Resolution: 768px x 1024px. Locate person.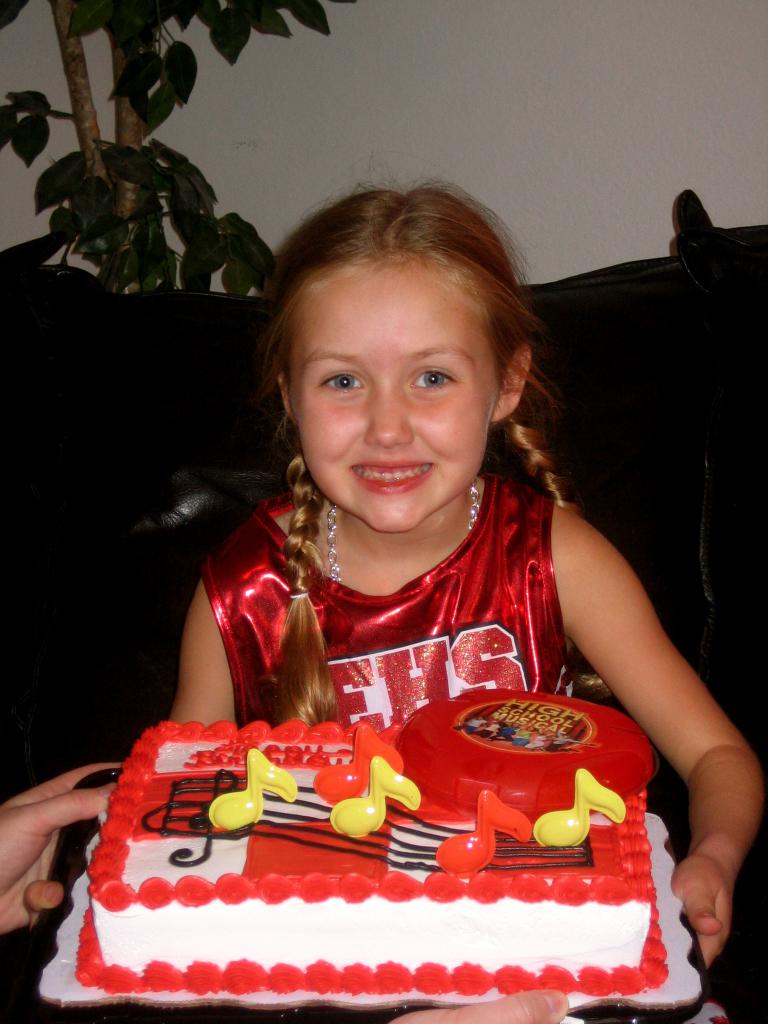
<bbox>152, 143, 767, 1023</bbox>.
